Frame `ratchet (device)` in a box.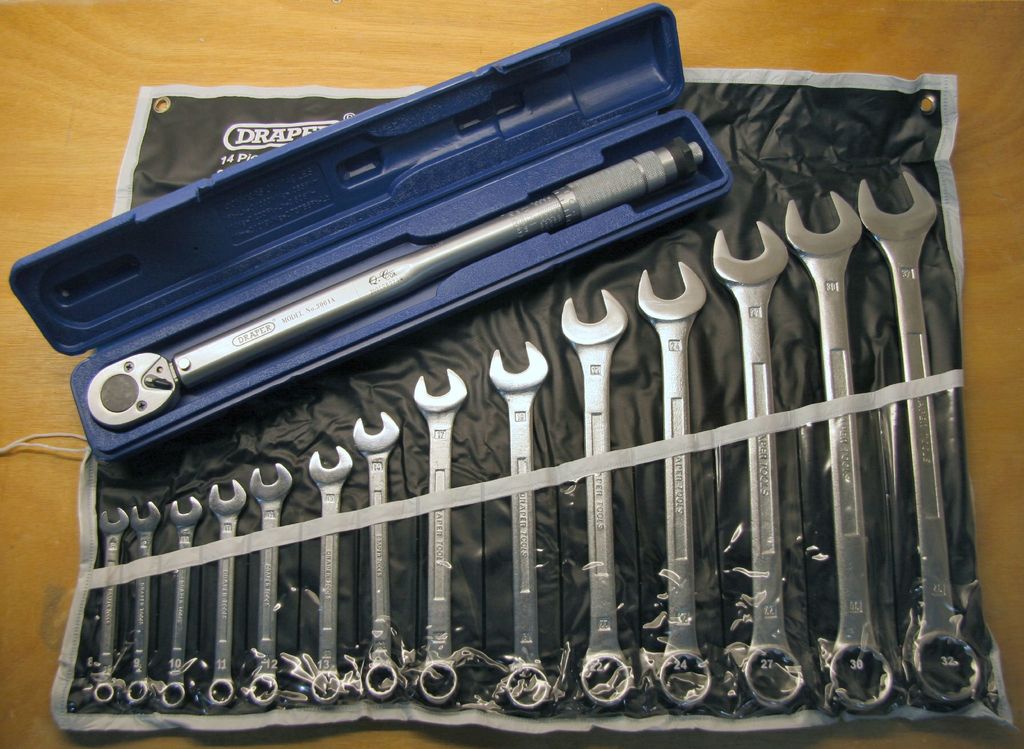
637 259 705 709.
